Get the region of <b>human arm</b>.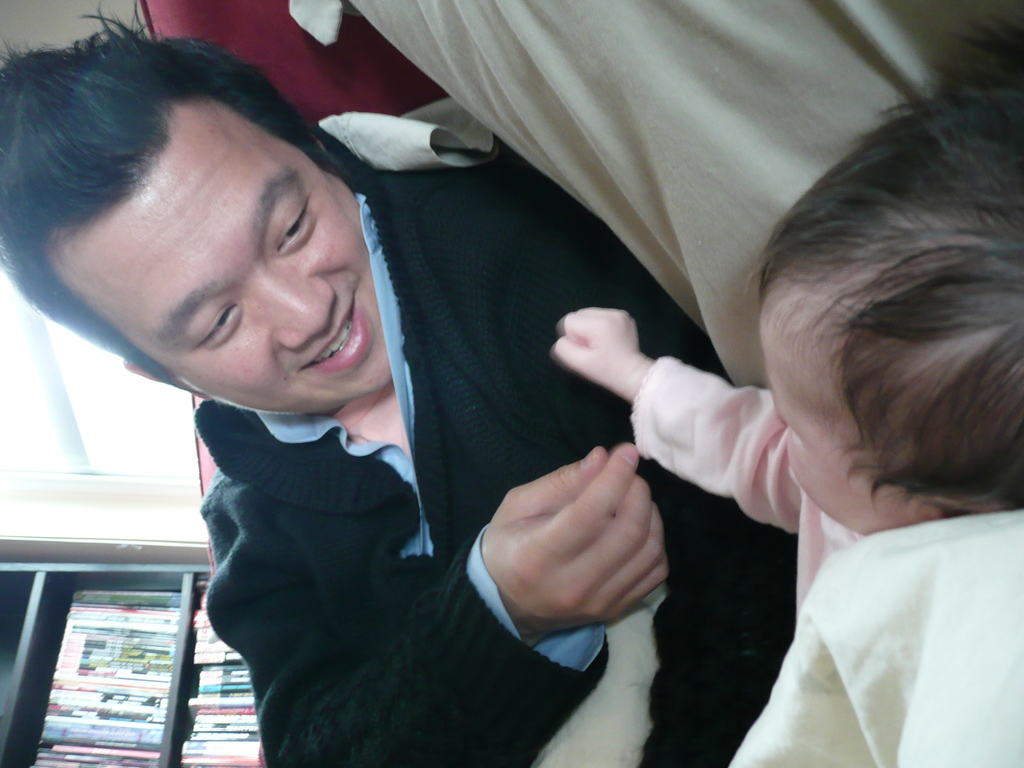
<box>553,303,794,507</box>.
